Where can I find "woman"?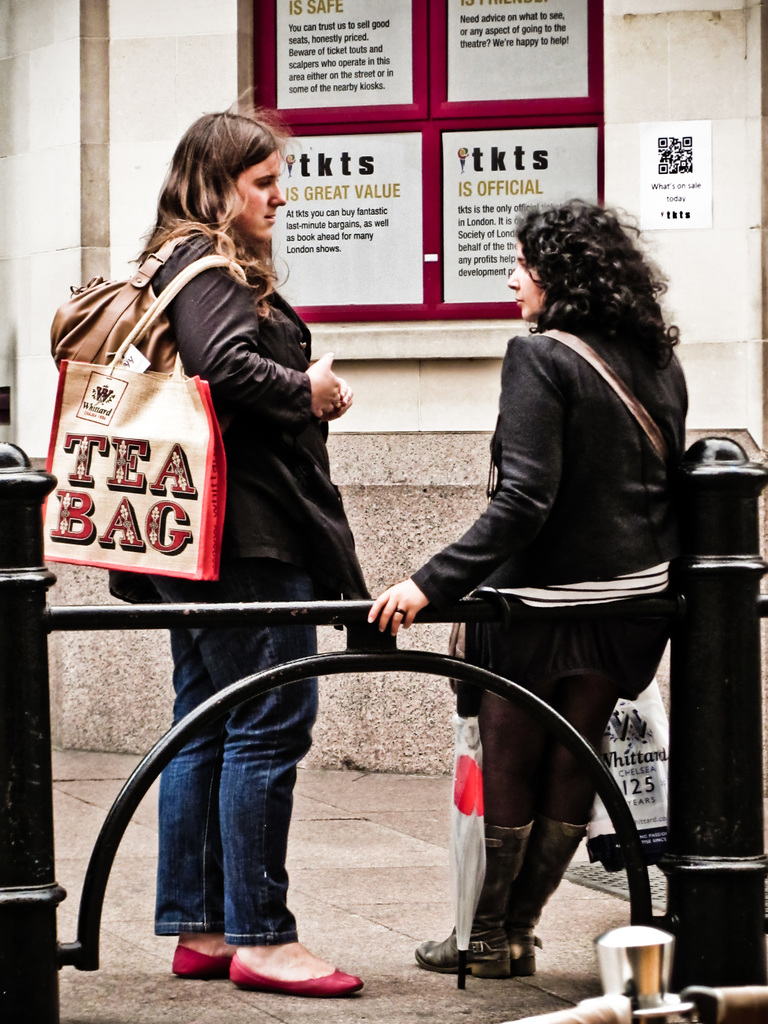
You can find it at [396,204,707,911].
